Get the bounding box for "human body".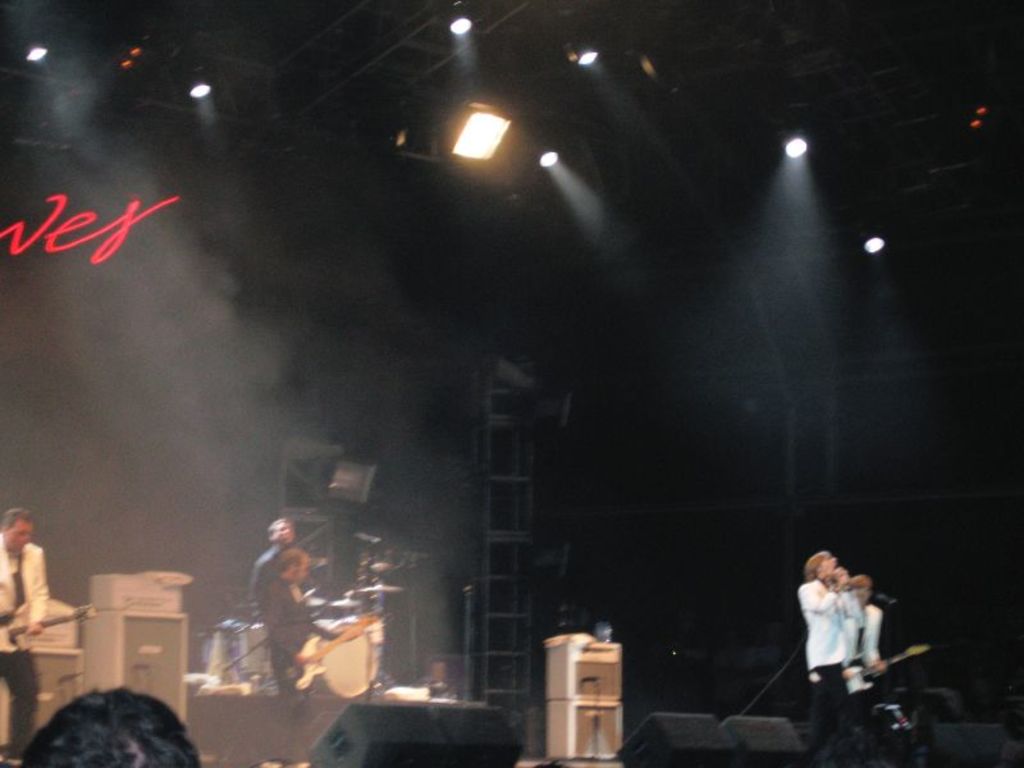
BBox(246, 509, 300, 623).
